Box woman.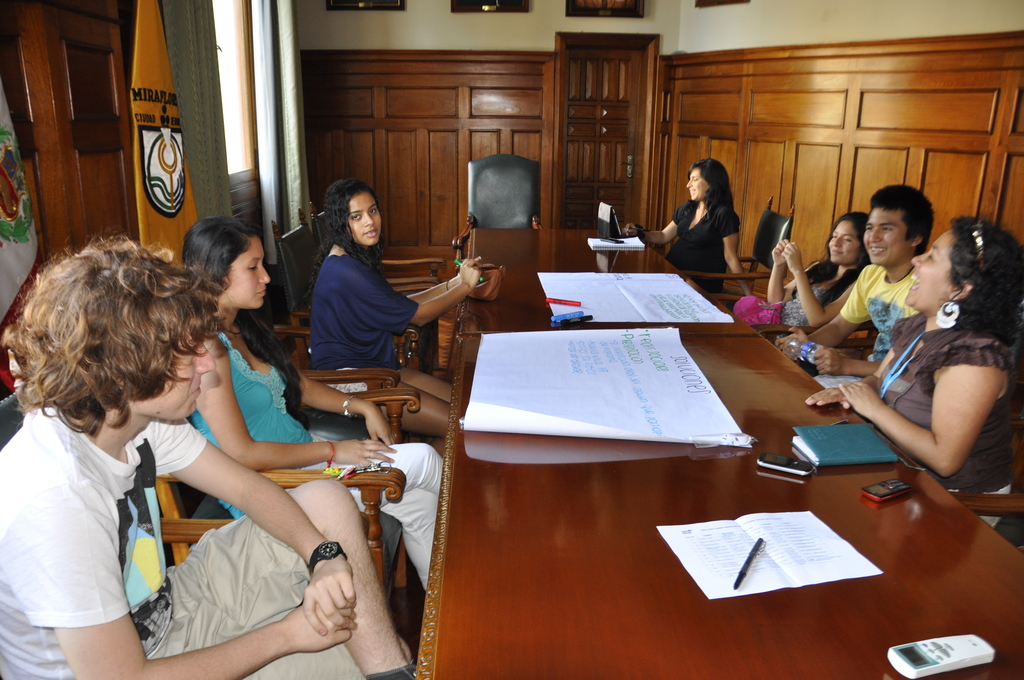
[667,147,762,283].
